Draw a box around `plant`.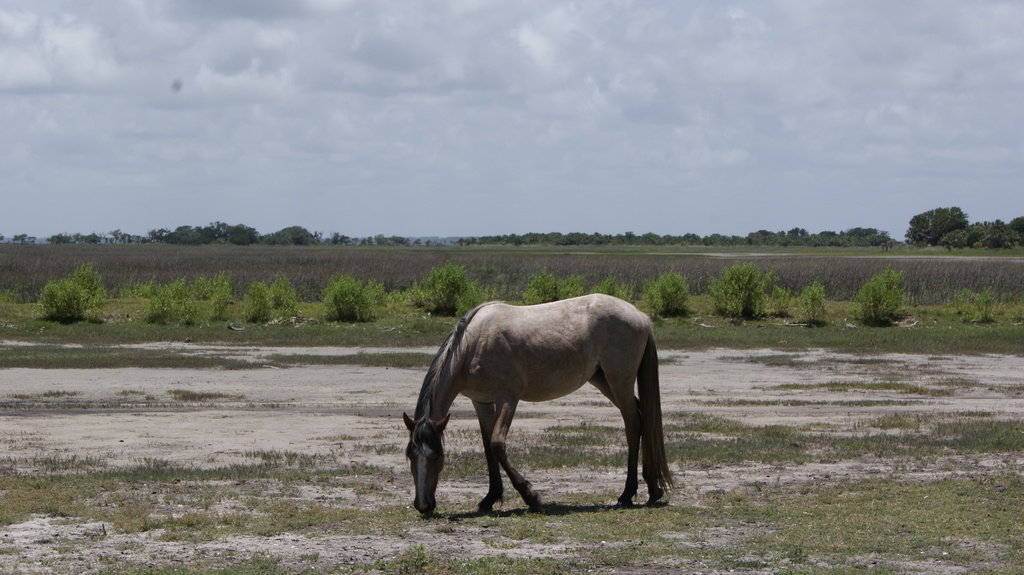
rect(147, 288, 195, 322).
